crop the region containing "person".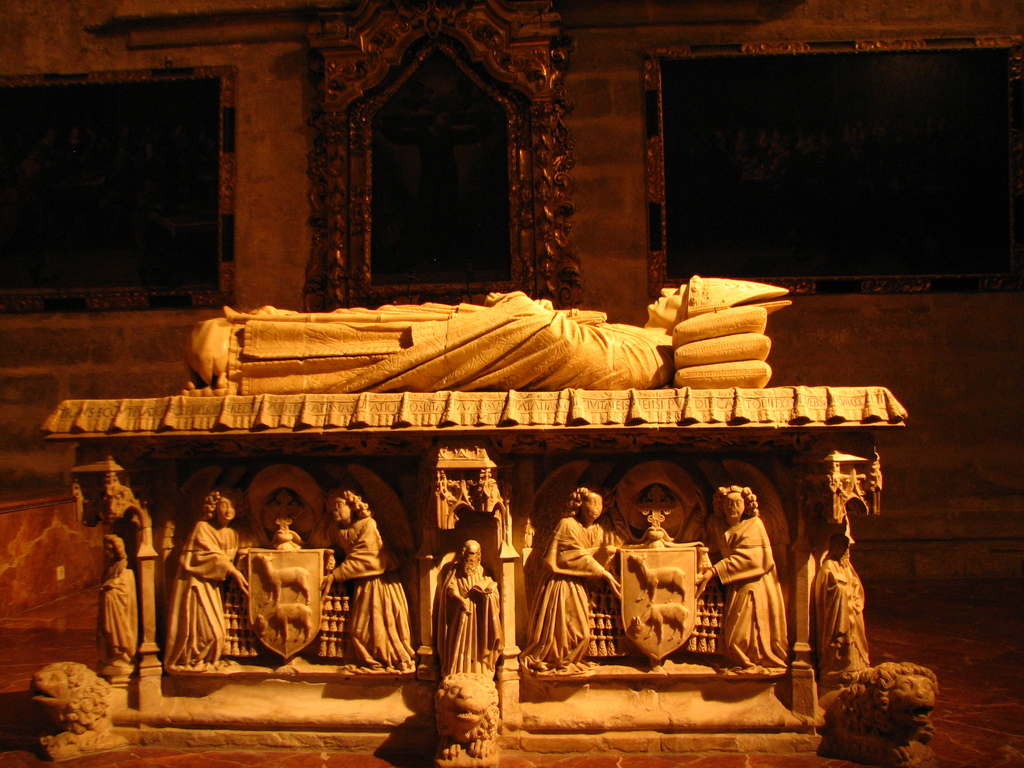
Crop region: 101,527,148,673.
